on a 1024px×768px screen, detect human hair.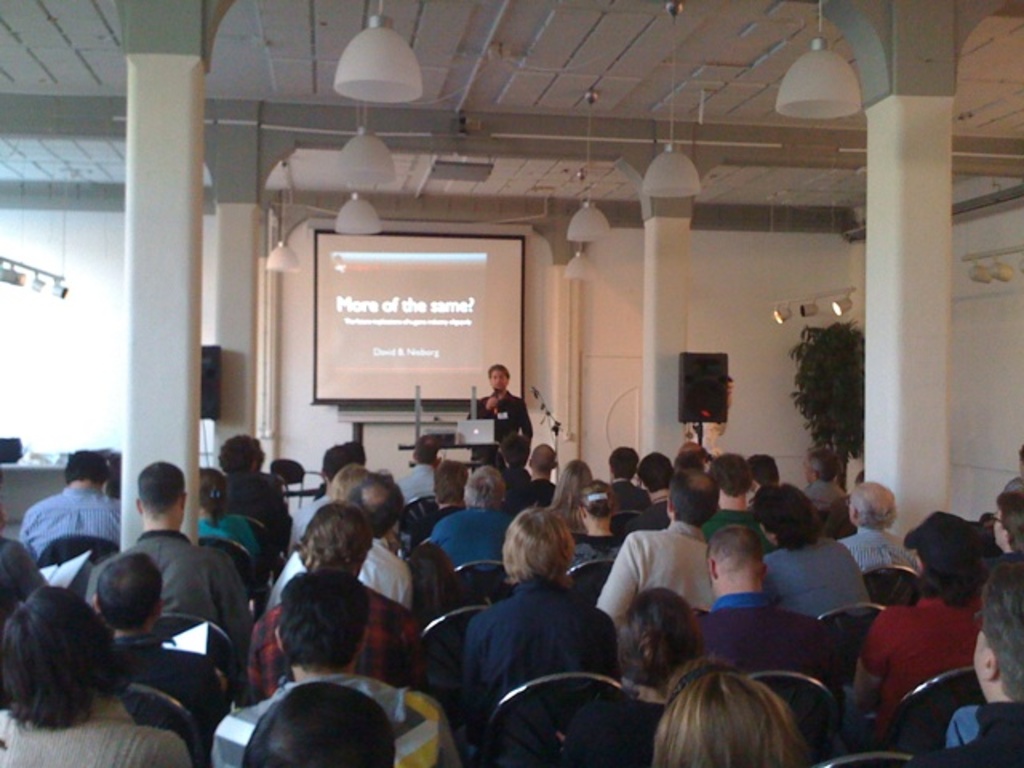
[x1=320, y1=445, x2=355, y2=477].
